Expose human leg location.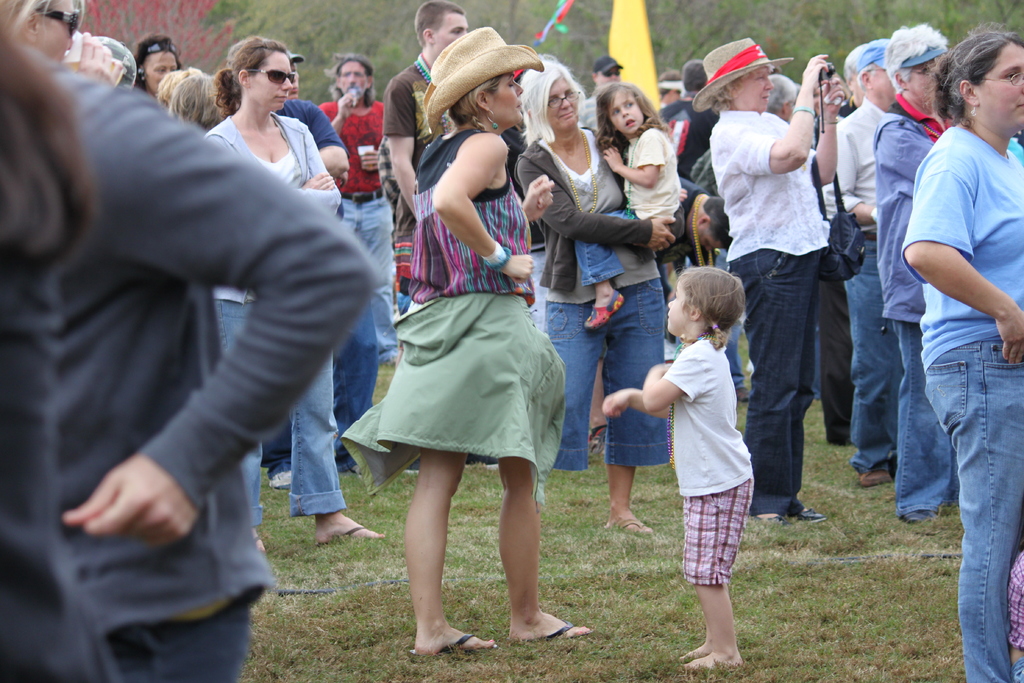
Exposed at bbox=[684, 587, 741, 668].
